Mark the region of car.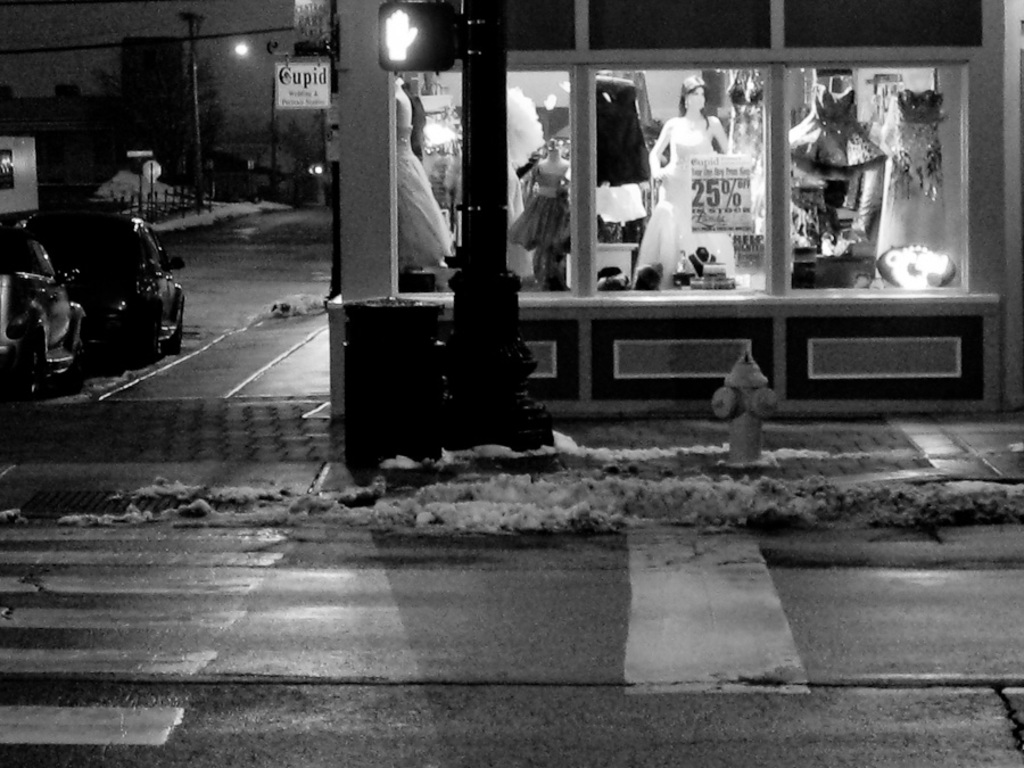
Region: {"x1": 22, "y1": 204, "x2": 188, "y2": 364}.
